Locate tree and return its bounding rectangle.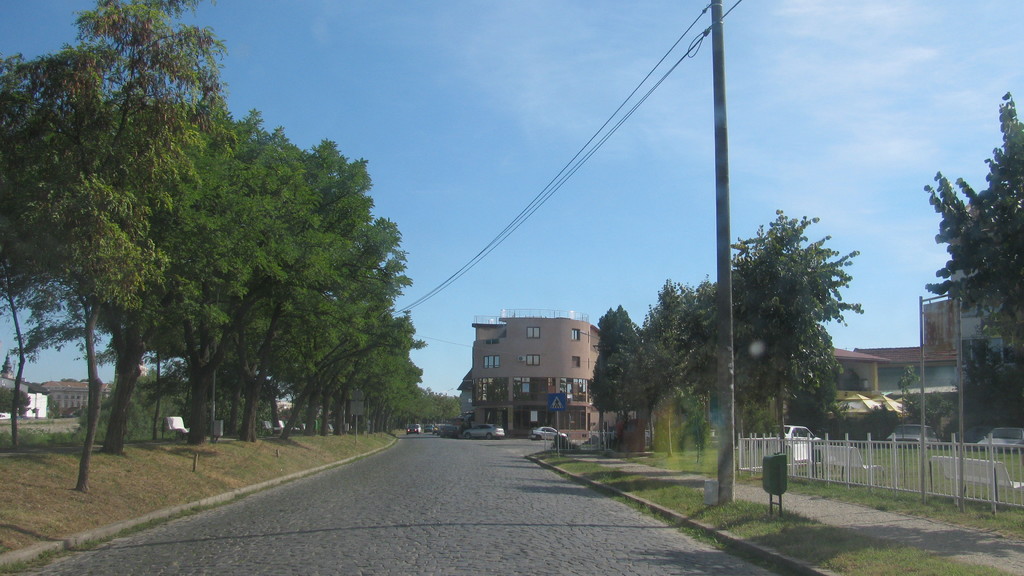
bbox(950, 346, 1023, 444).
